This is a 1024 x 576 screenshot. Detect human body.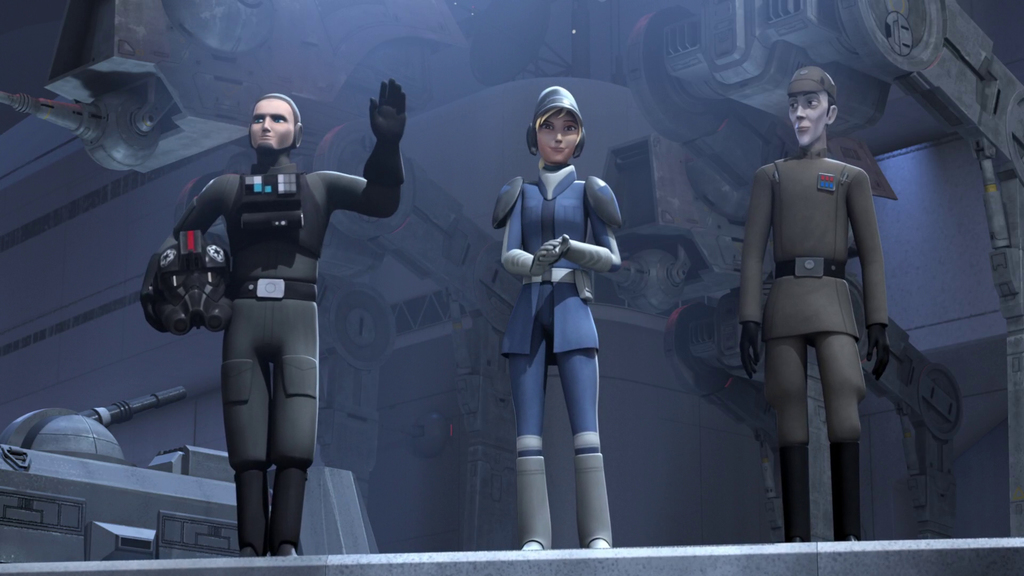
crop(175, 82, 403, 561).
